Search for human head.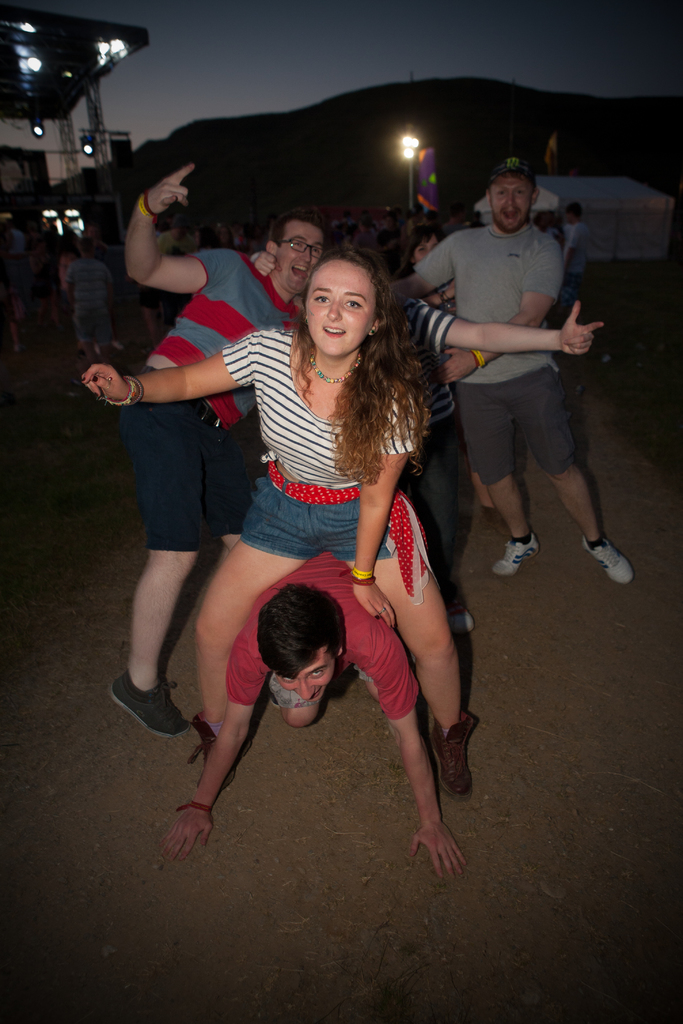
Found at {"x1": 304, "y1": 245, "x2": 383, "y2": 357}.
